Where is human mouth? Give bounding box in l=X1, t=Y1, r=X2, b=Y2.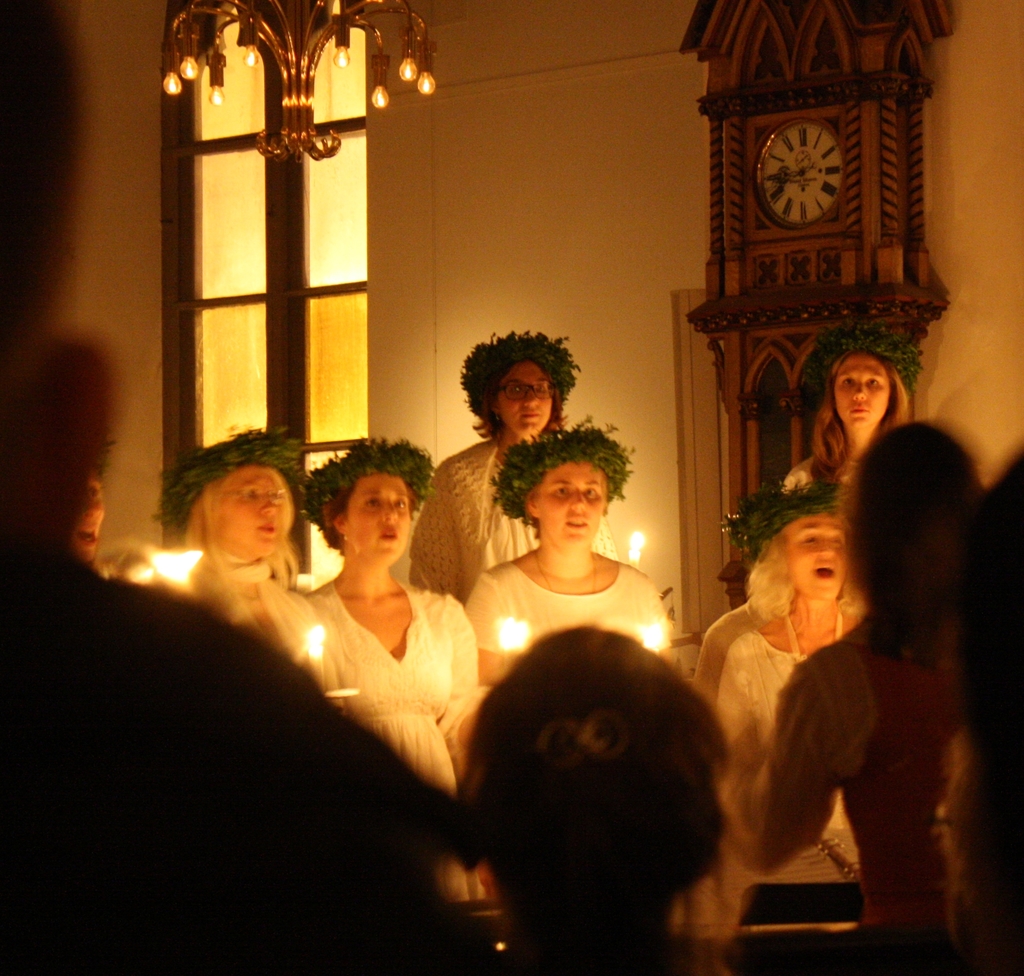
l=852, t=408, r=869, b=413.
